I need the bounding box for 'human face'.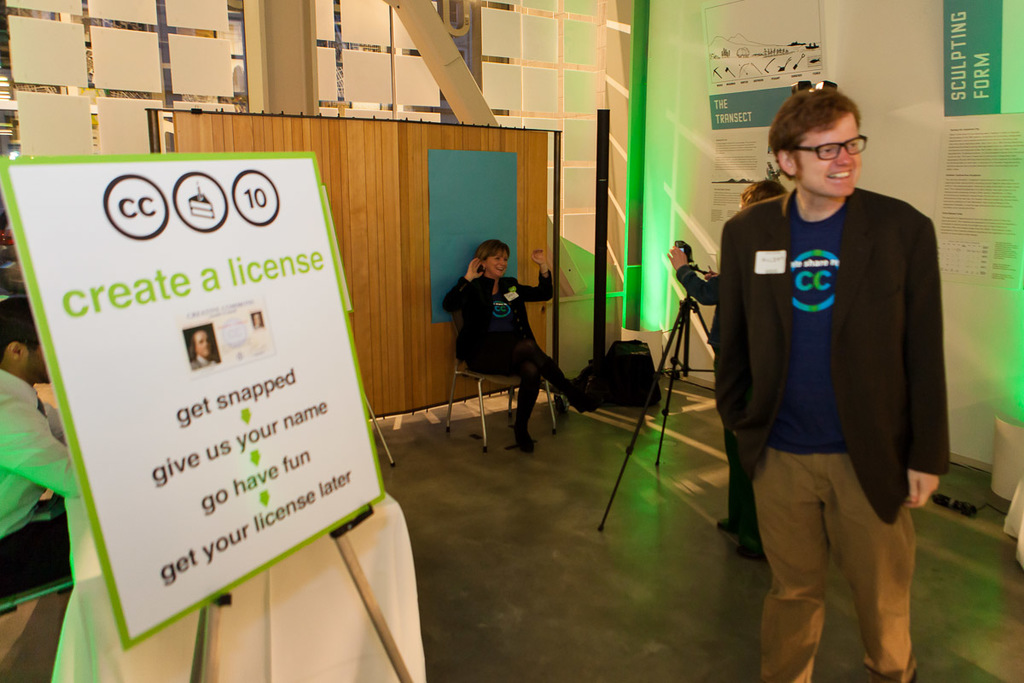
Here it is: detection(193, 332, 210, 355).
